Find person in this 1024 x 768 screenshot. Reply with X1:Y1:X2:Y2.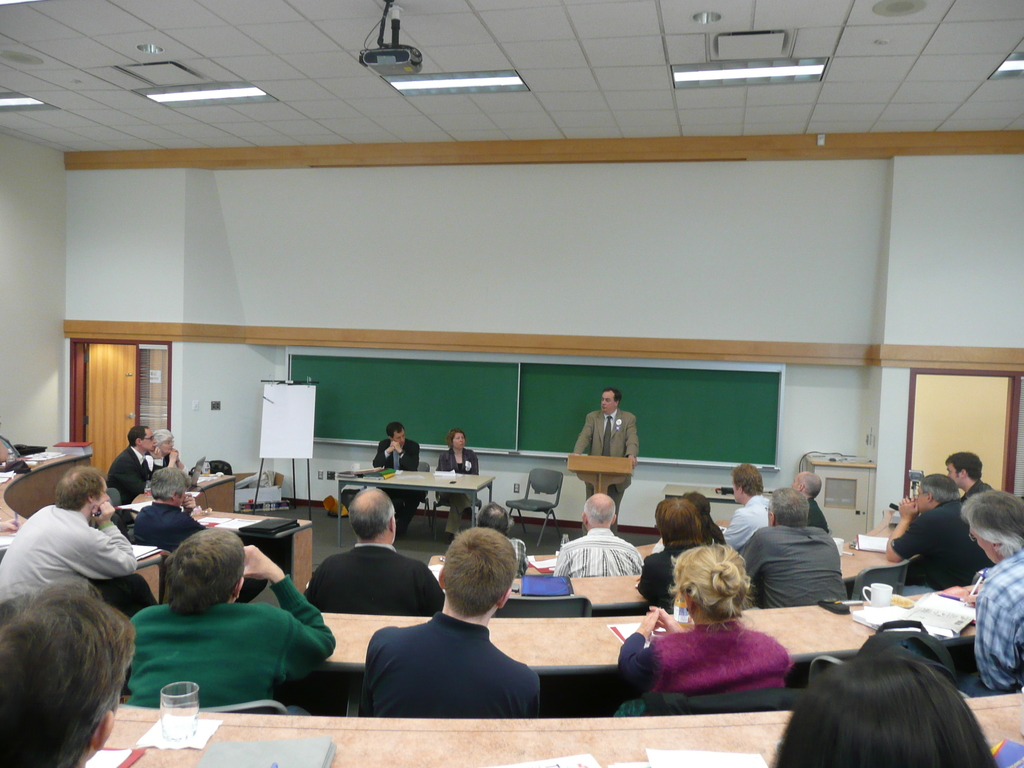
959:487:1023:703.
